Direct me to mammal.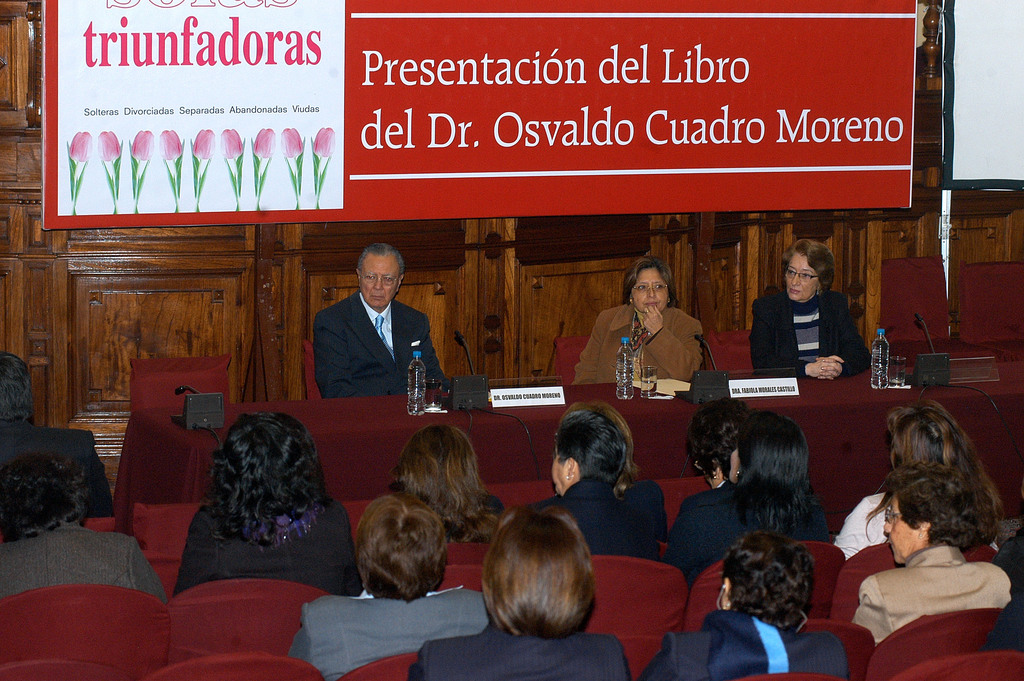
Direction: [282,490,492,680].
